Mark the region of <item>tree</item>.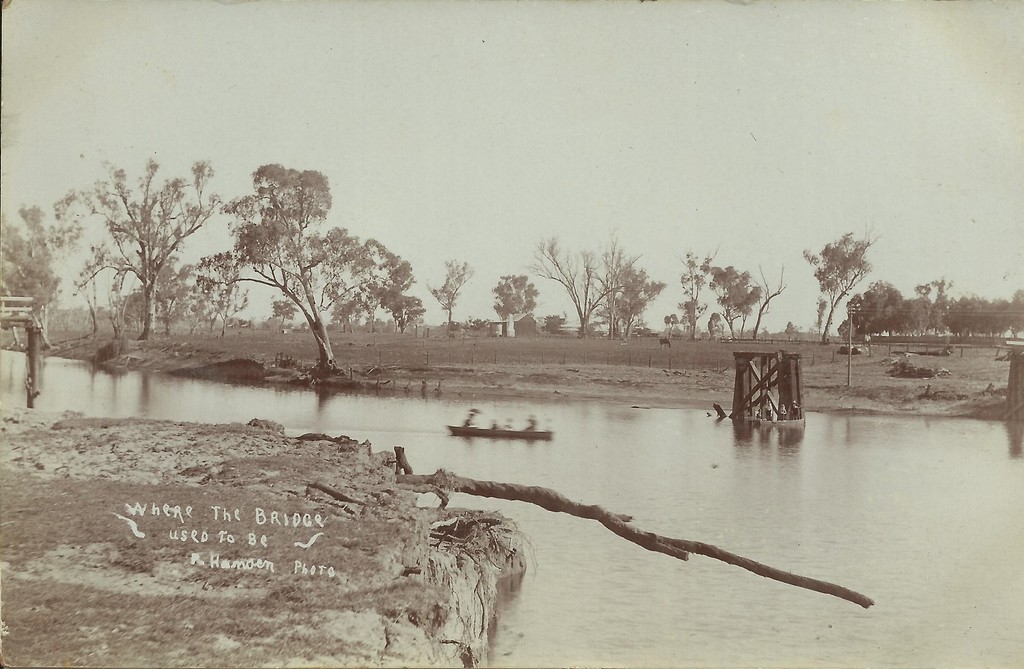
Region: box=[600, 233, 667, 345].
